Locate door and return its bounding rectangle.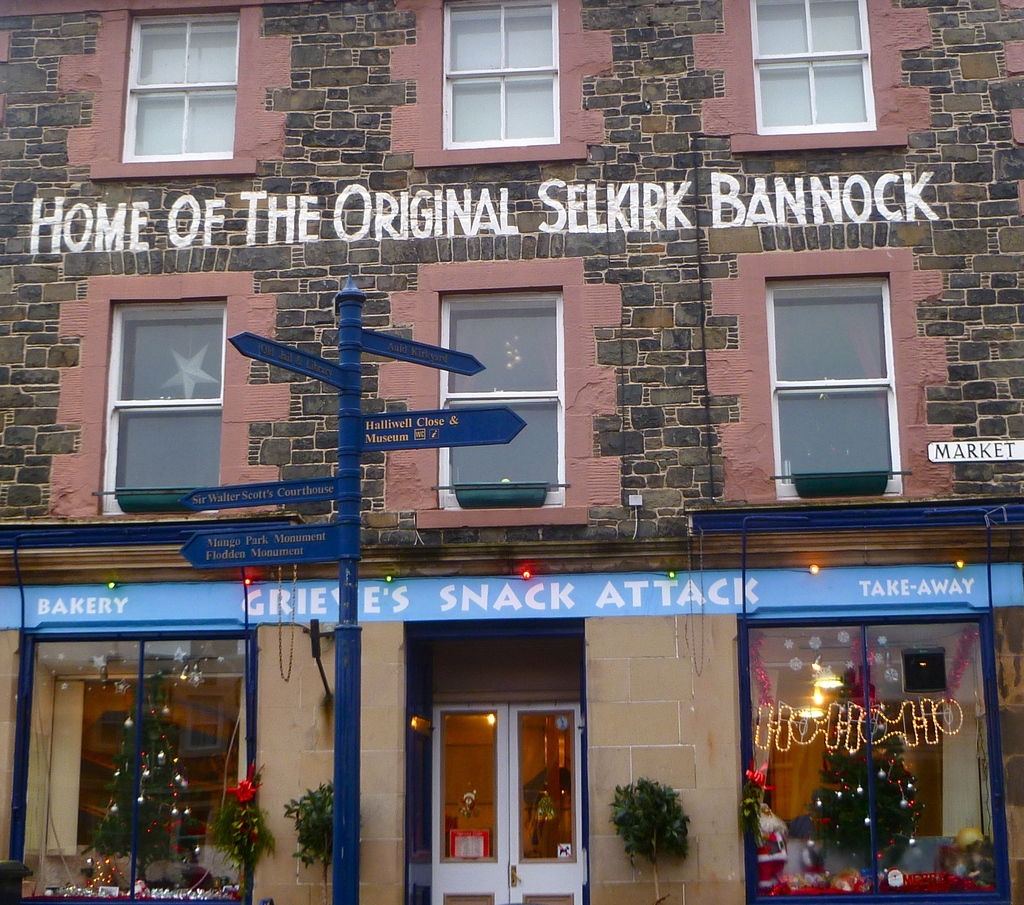
rect(432, 705, 505, 904).
